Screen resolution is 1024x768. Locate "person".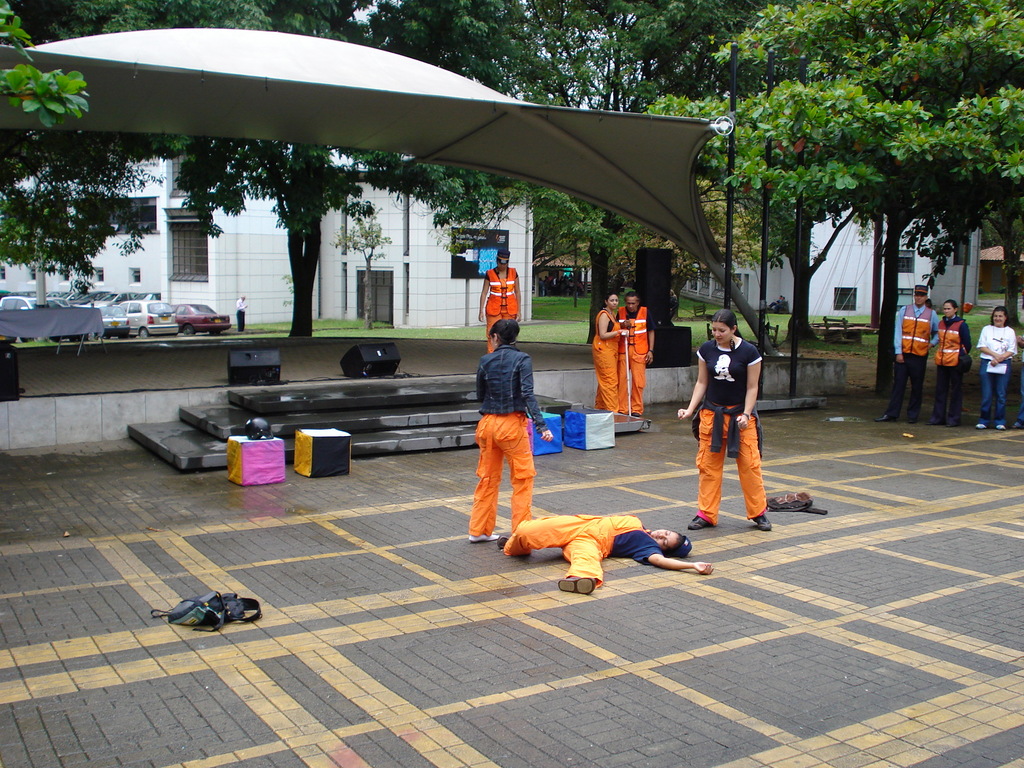
(472,320,556,542).
